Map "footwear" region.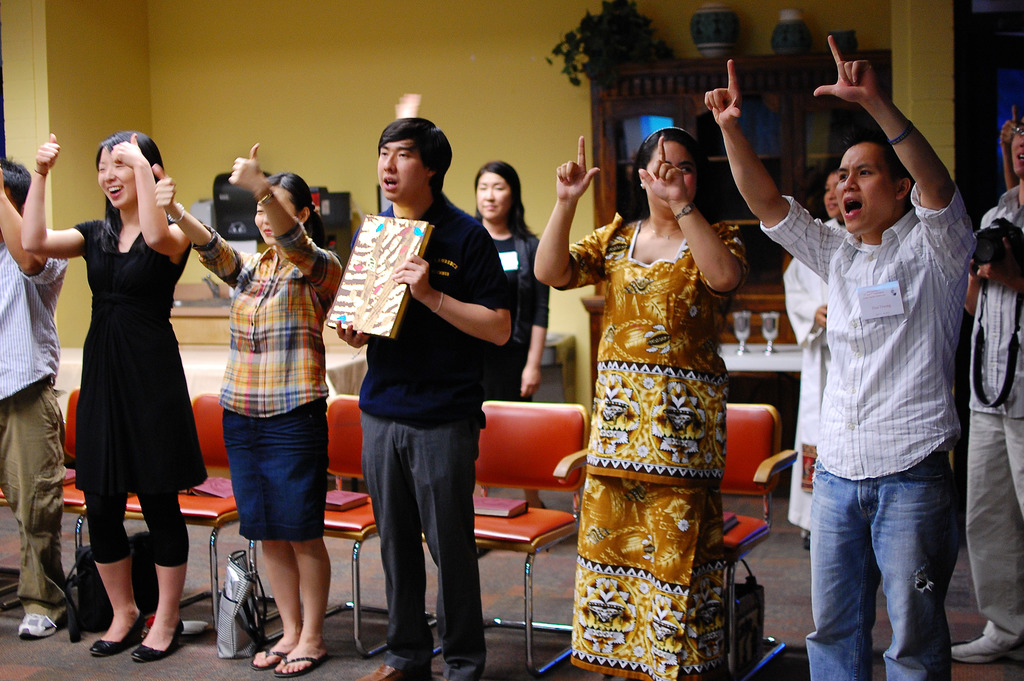
Mapped to crop(355, 660, 416, 680).
